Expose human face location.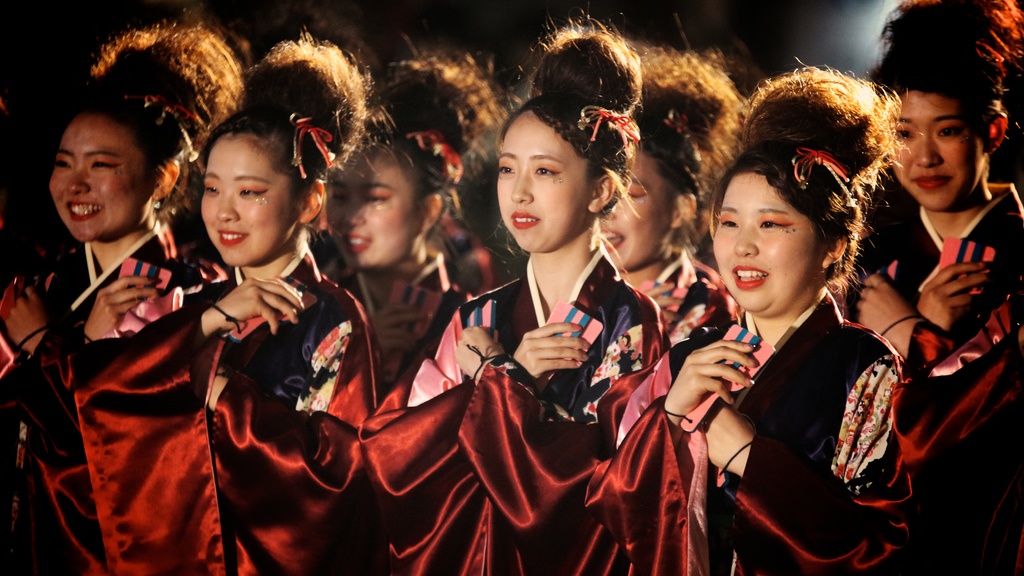
Exposed at 497 117 593 250.
